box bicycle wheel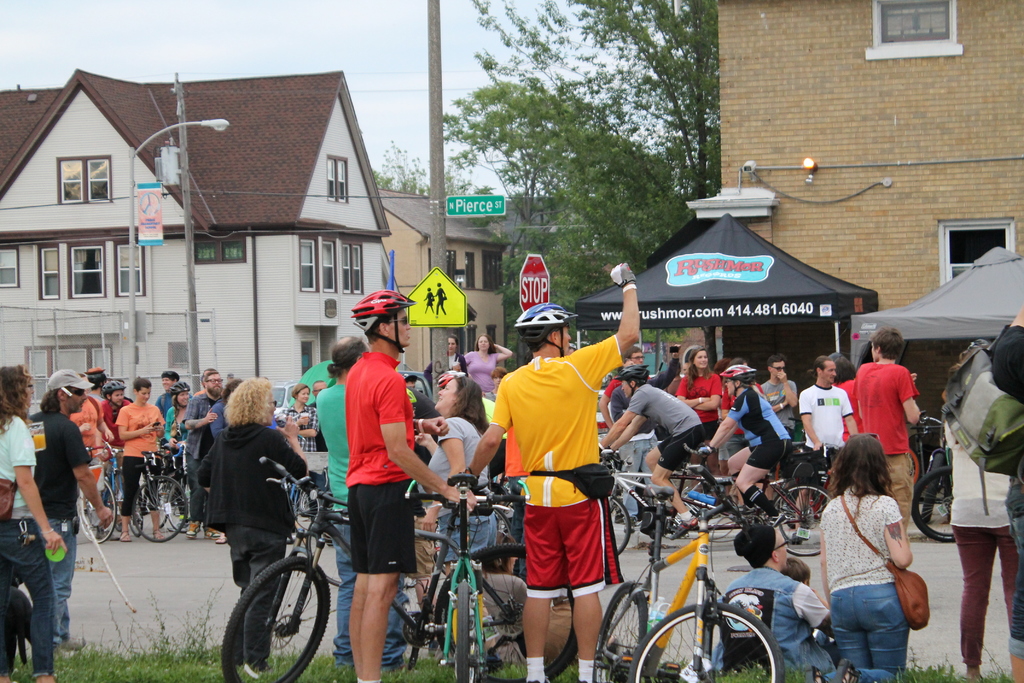
(623, 602, 780, 682)
